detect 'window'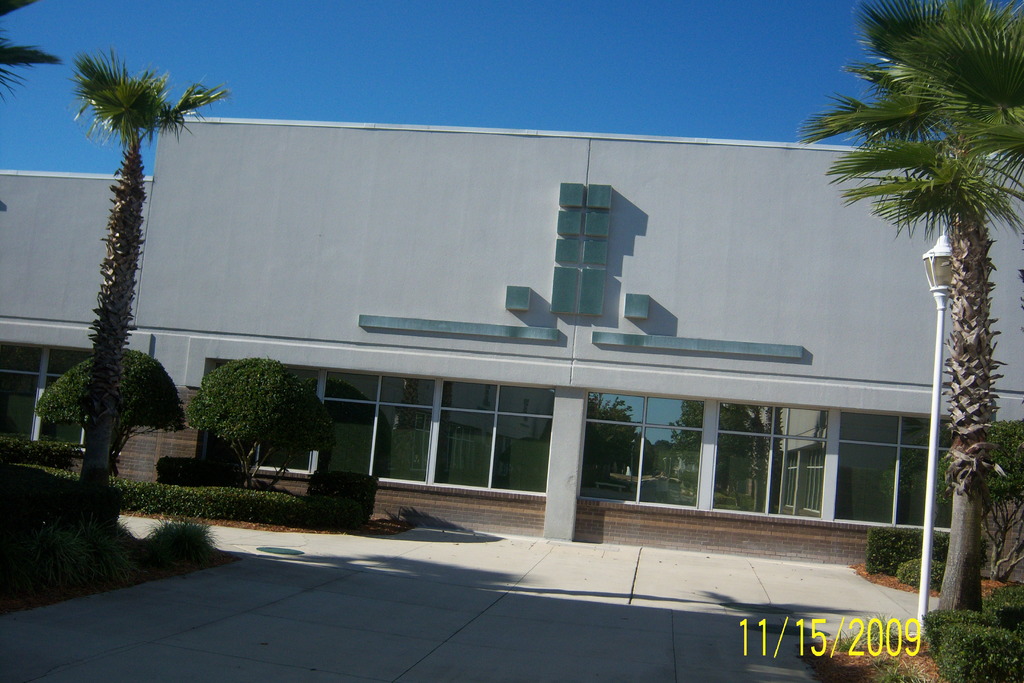
[707, 411, 828, 518]
